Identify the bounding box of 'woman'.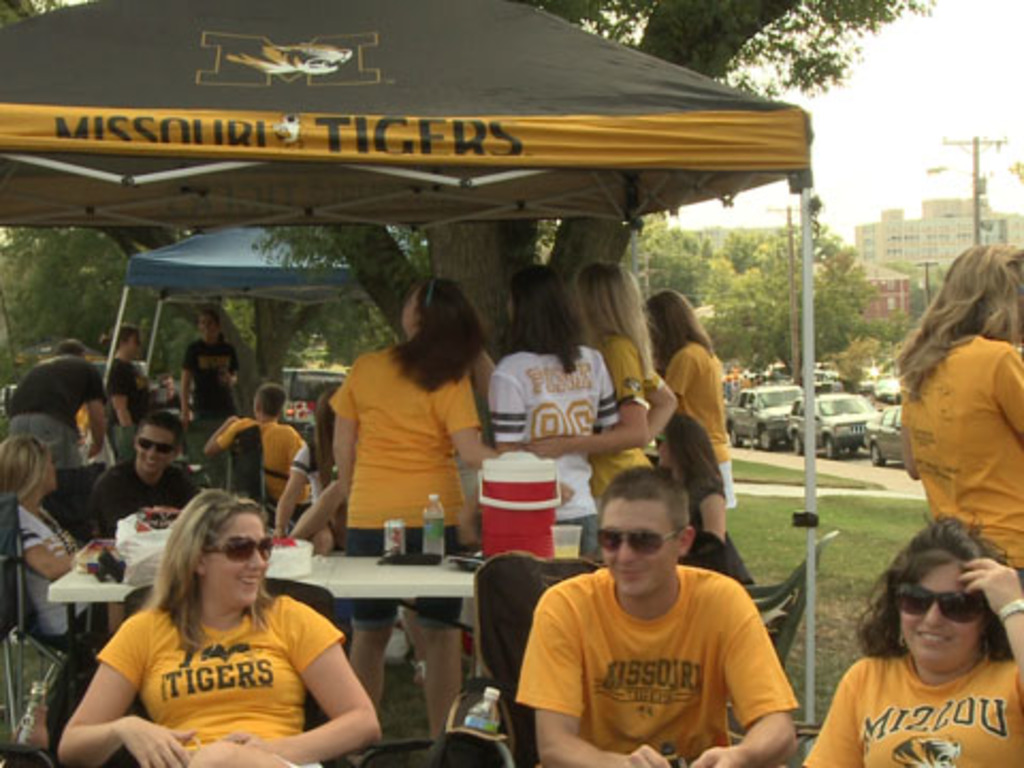
box(326, 275, 495, 740).
